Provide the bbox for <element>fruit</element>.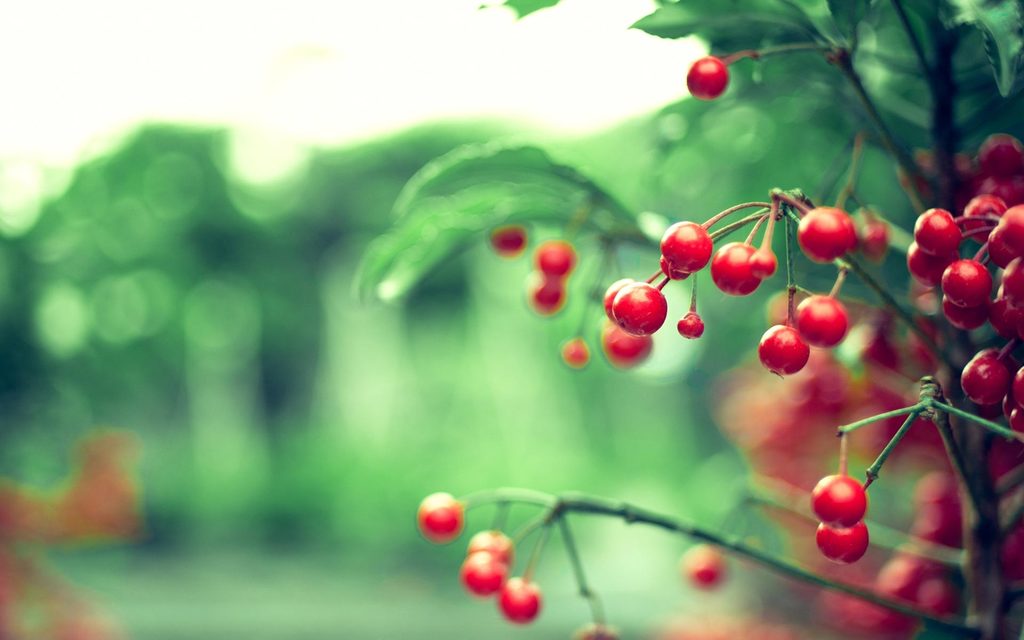
{"left": 490, "top": 225, "right": 527, "bottom": 255}.
